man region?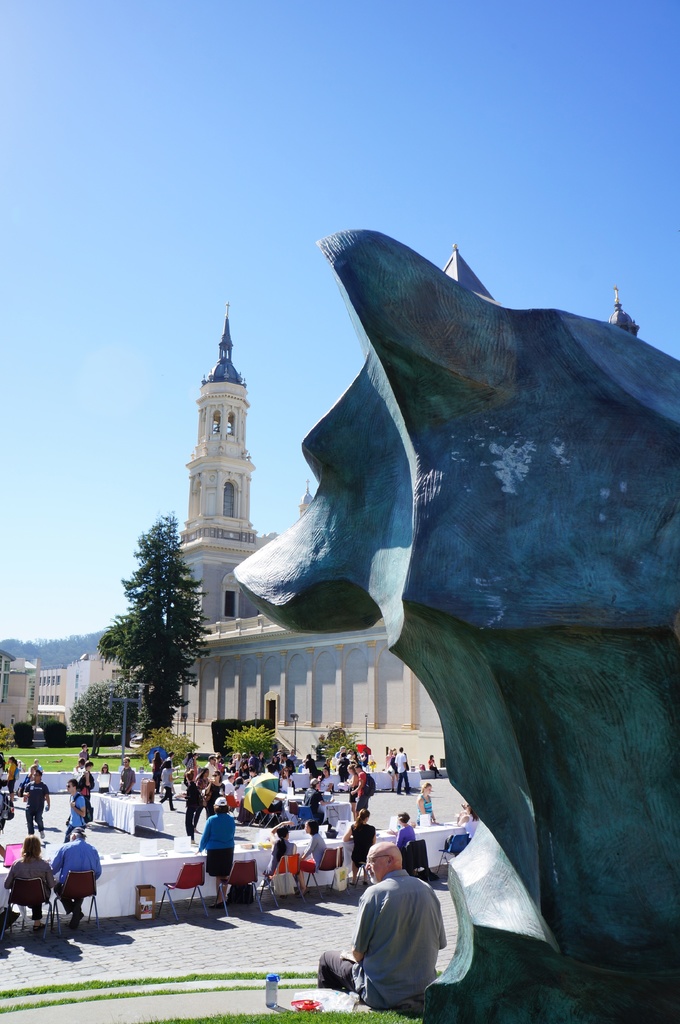
205 750 216 776
